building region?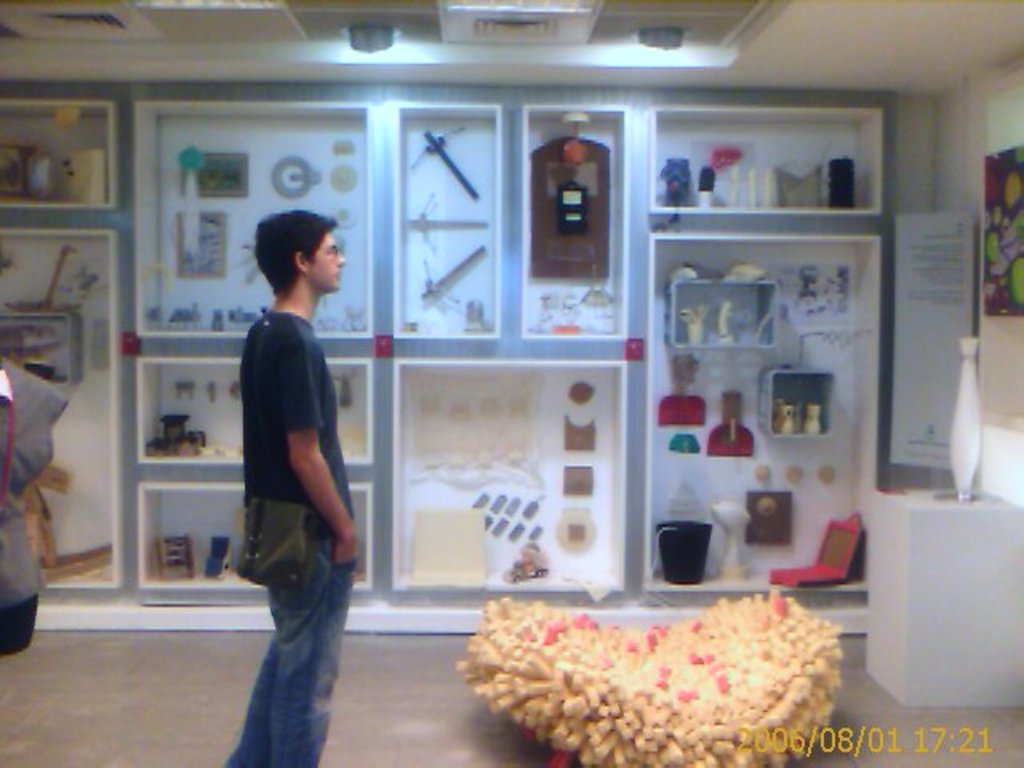
left=0, top=0, right=1018, bottom=766
